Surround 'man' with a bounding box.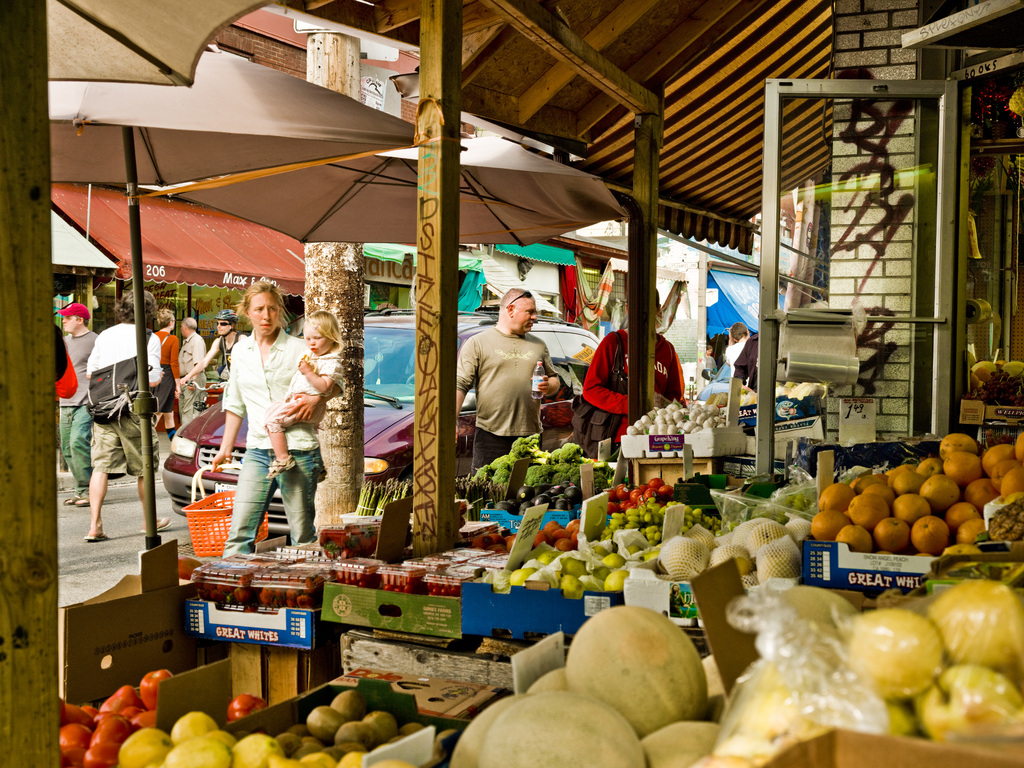
{"x1": 83, "y1": 289, "x2": 172, "y2": 541}.
